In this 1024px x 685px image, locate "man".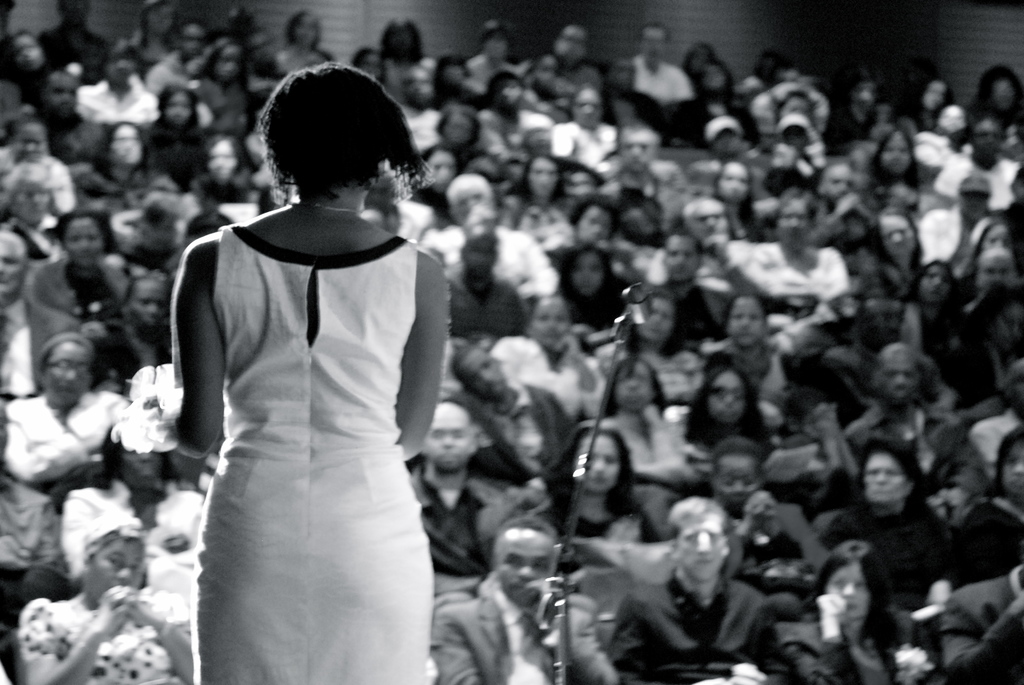
Bounding box: (604,495,792,684).
